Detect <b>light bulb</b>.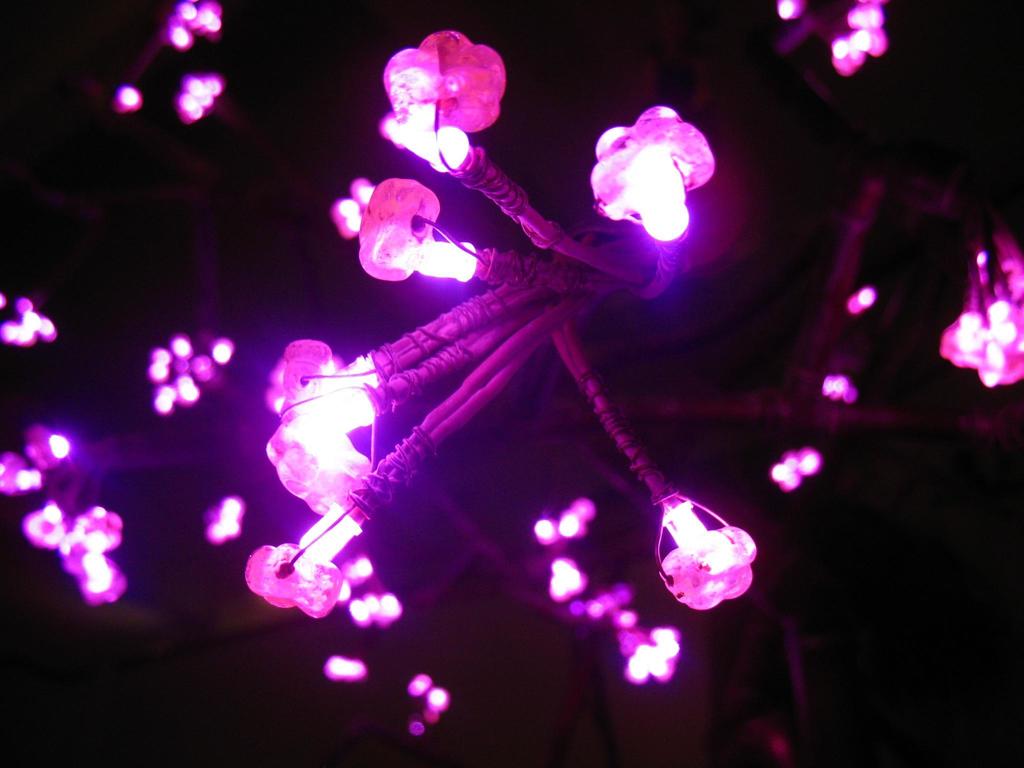
Detected at {"left": 322, "top": 652, "right": 363, "bottom": 678}.
